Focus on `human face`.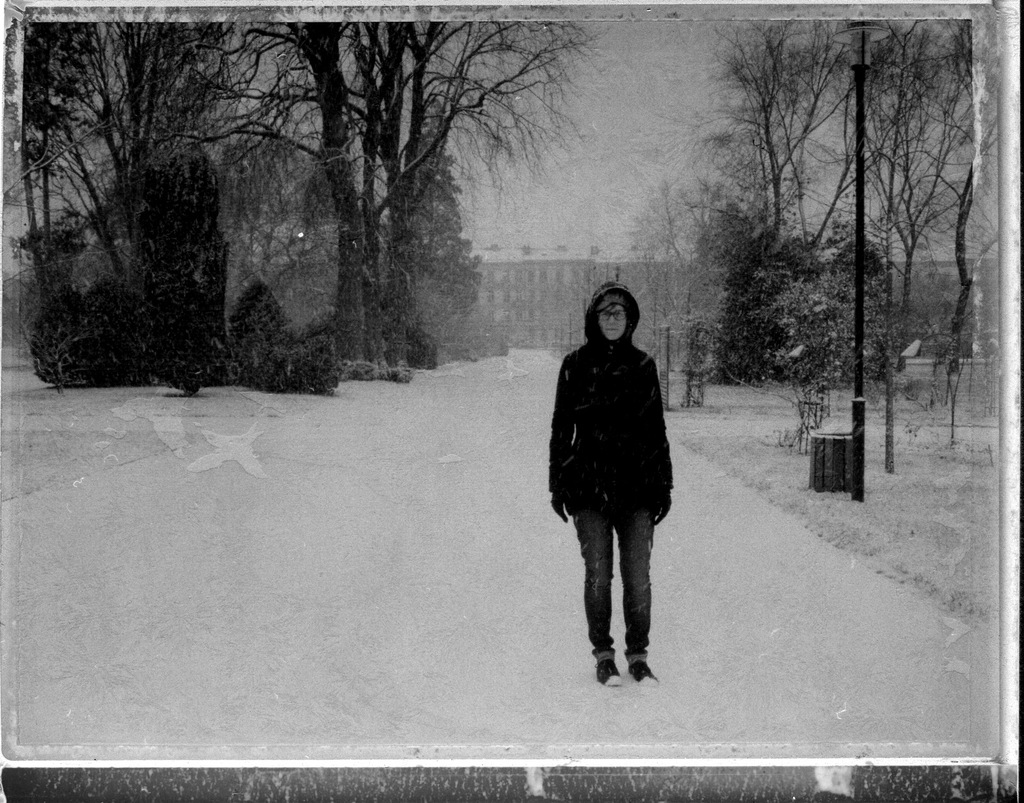
Focused at rect(602, 306, 621, 336).
